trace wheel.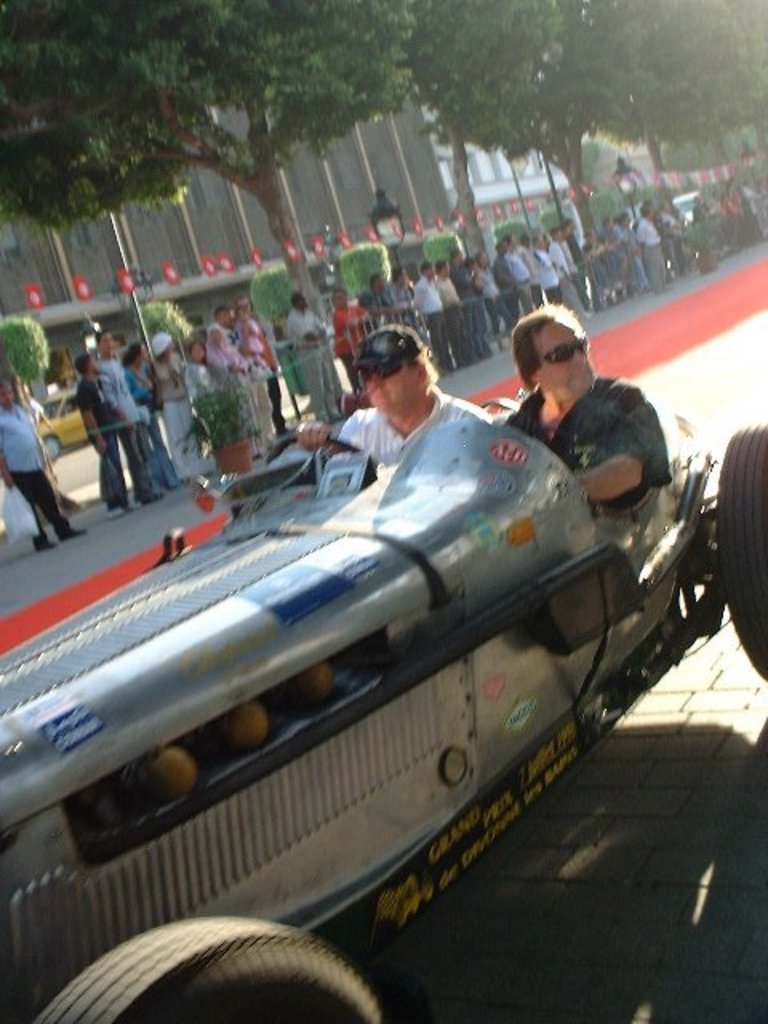
Traced to crop(714, 424, 766, 678).
